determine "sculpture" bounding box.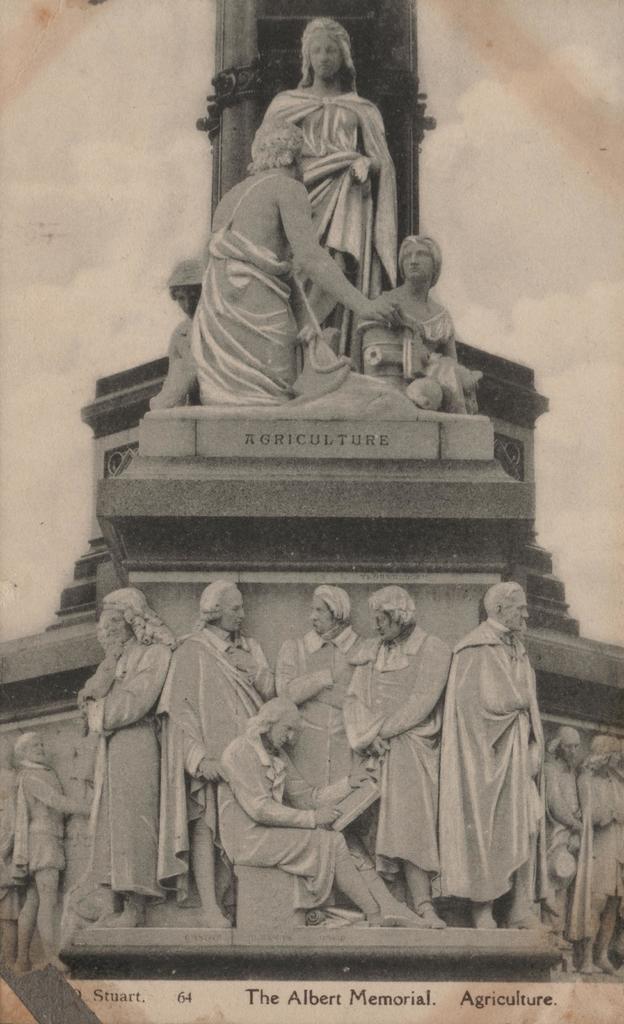
Determined: Rect(153, 579, 275, 934).
